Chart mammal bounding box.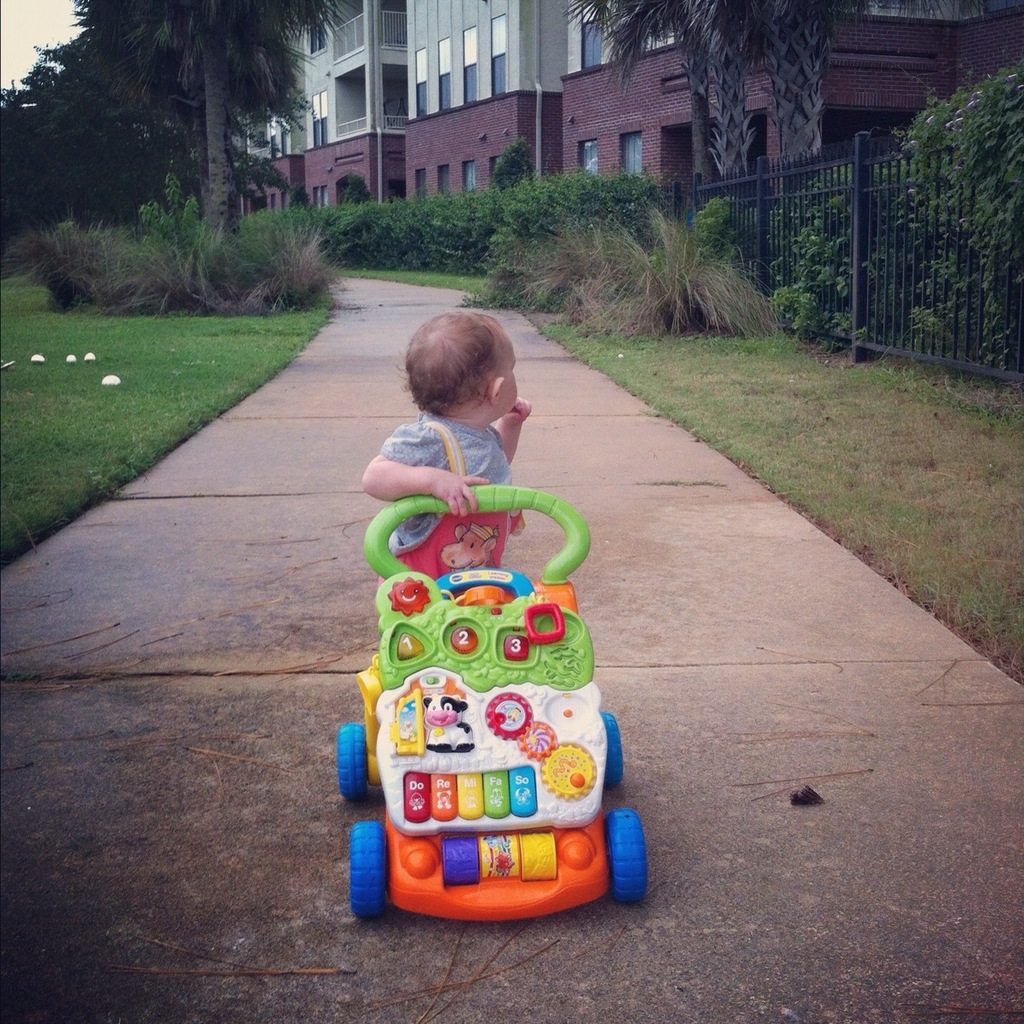
Charted: (x1=332, y1=275, x2=575, y2=718).
